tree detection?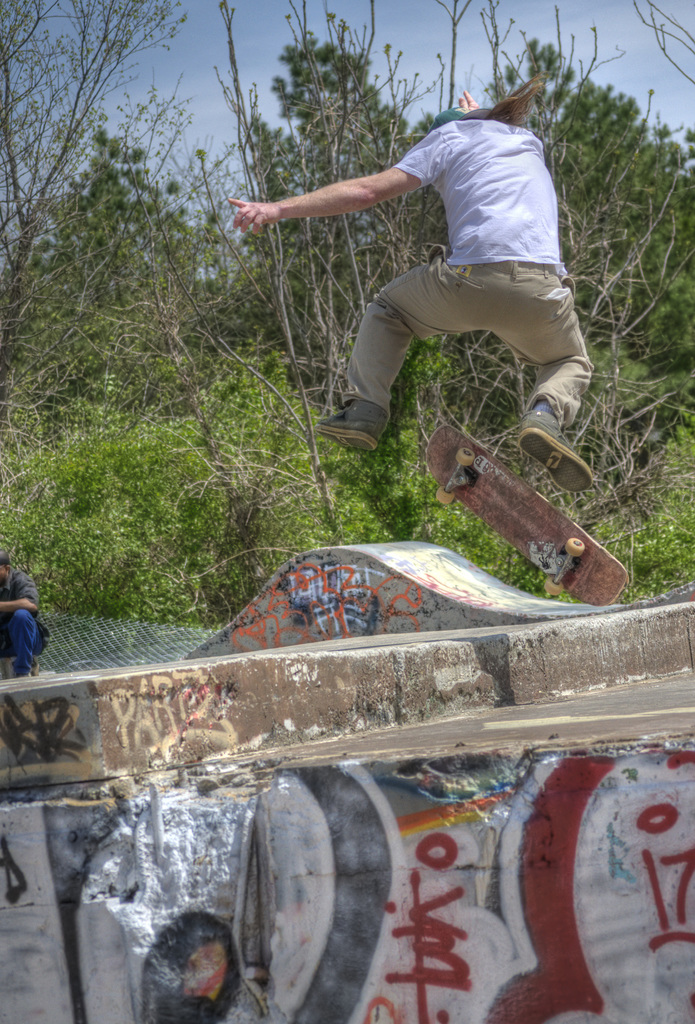
{"x1": 237, "y1": 24, "x2": 444, "y2": 351}
